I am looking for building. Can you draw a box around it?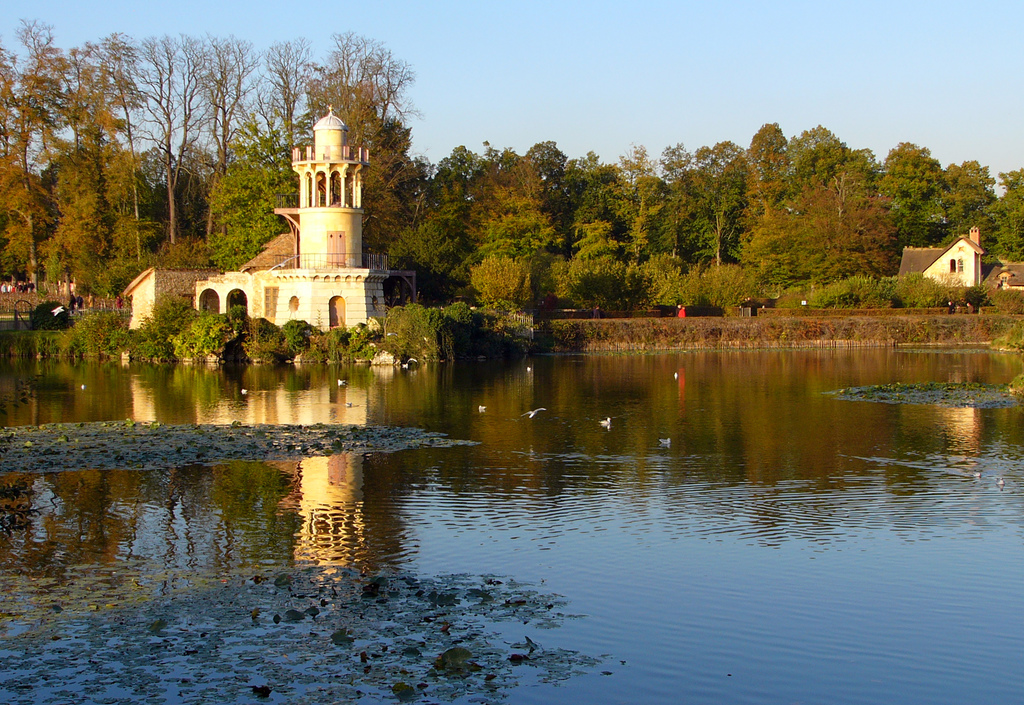
Sure, the bounding box is rect(894, 229, 986, 288).
